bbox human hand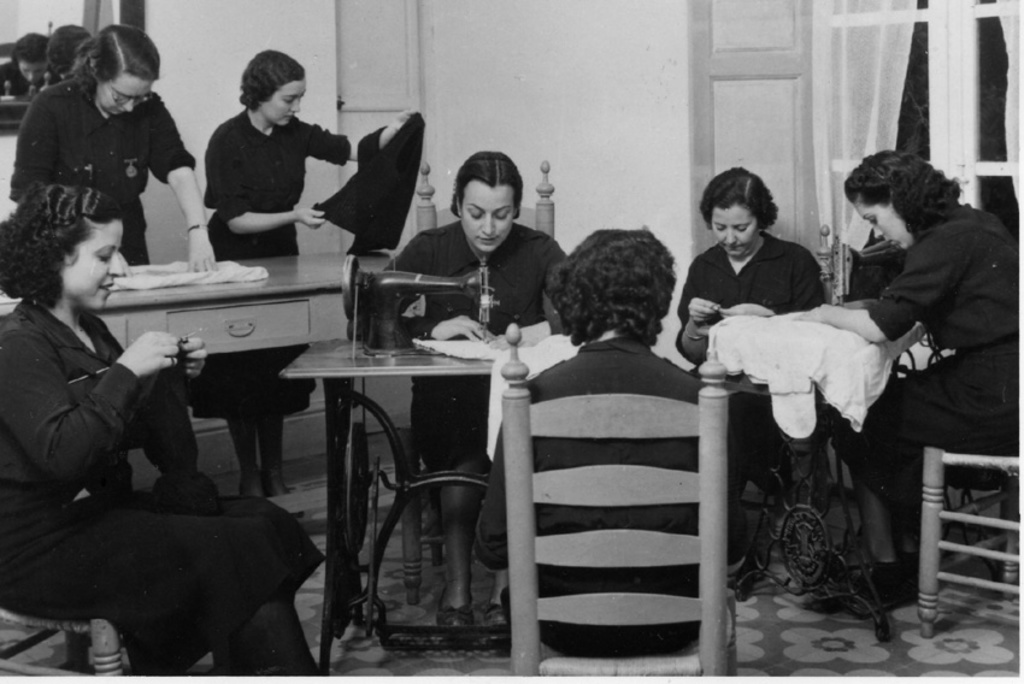
Rect(178, 336, 210, 379)
